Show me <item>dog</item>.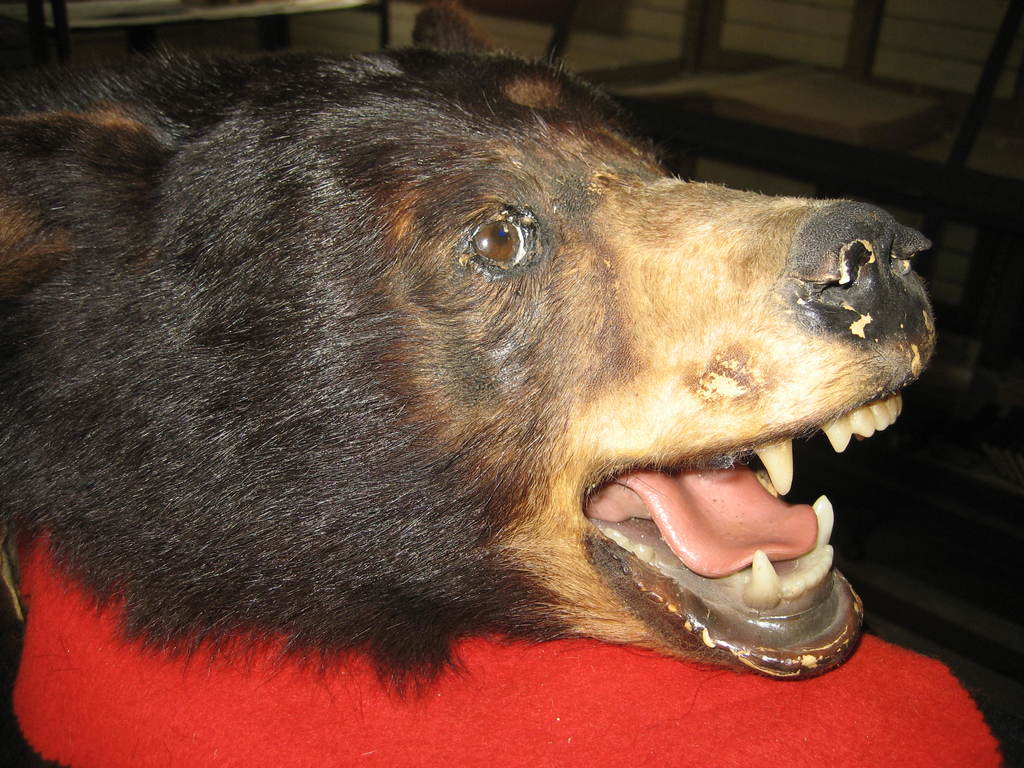
<item>dog</item> is here: bbox=[0, 0, 935, 712].
